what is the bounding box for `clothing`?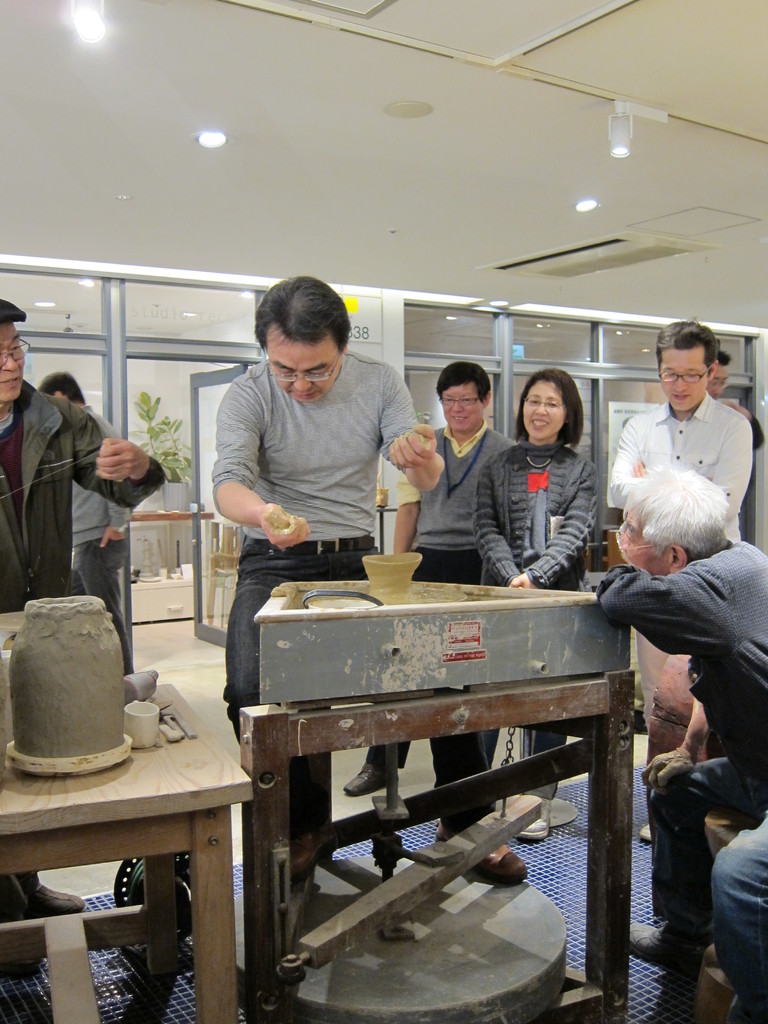
(left=479, top=442, right=588, bottom=781).
